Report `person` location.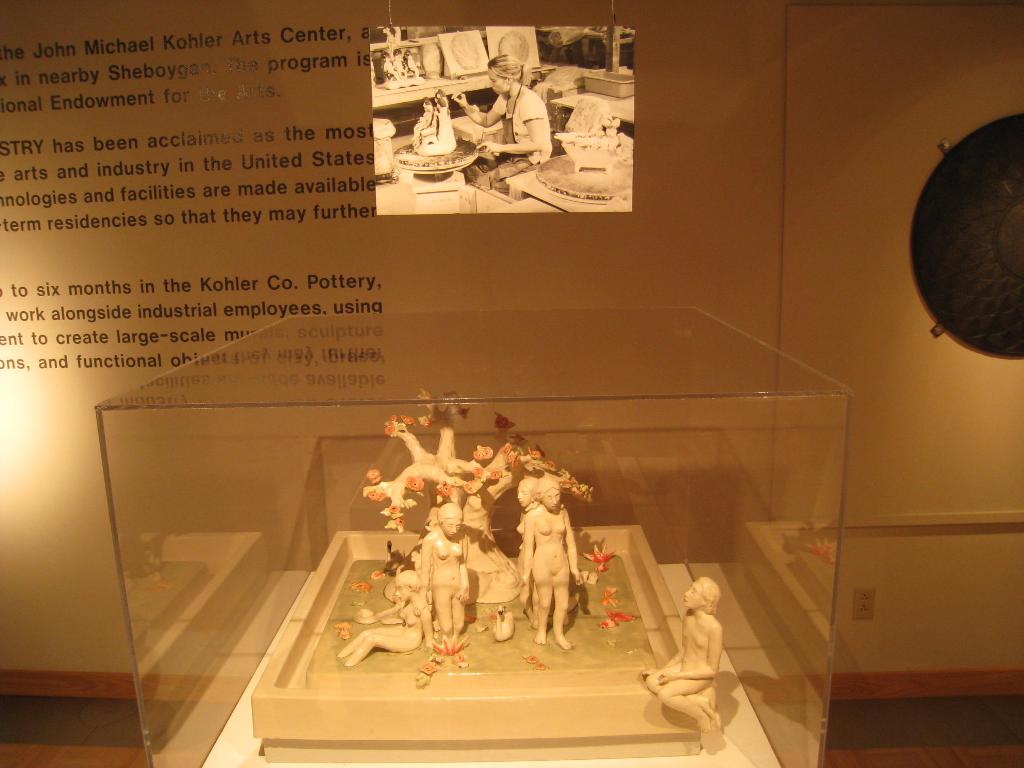
Report: {"left": 421, "top": 500, "right": 461, "bottom": 641}.
